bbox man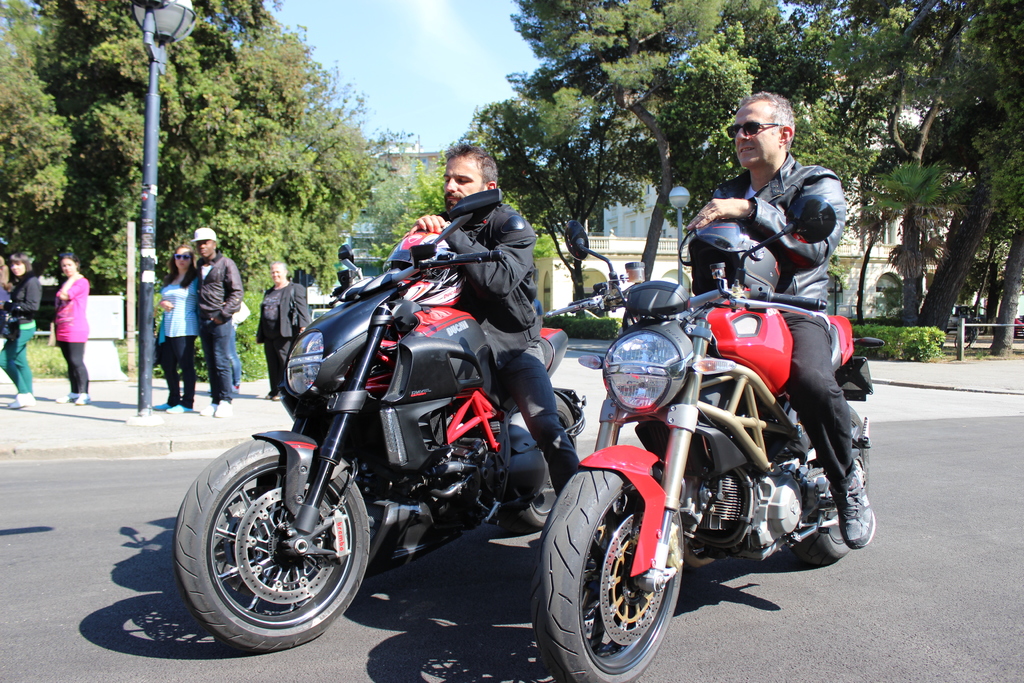
<region>191, 234, 242, 407</region>
